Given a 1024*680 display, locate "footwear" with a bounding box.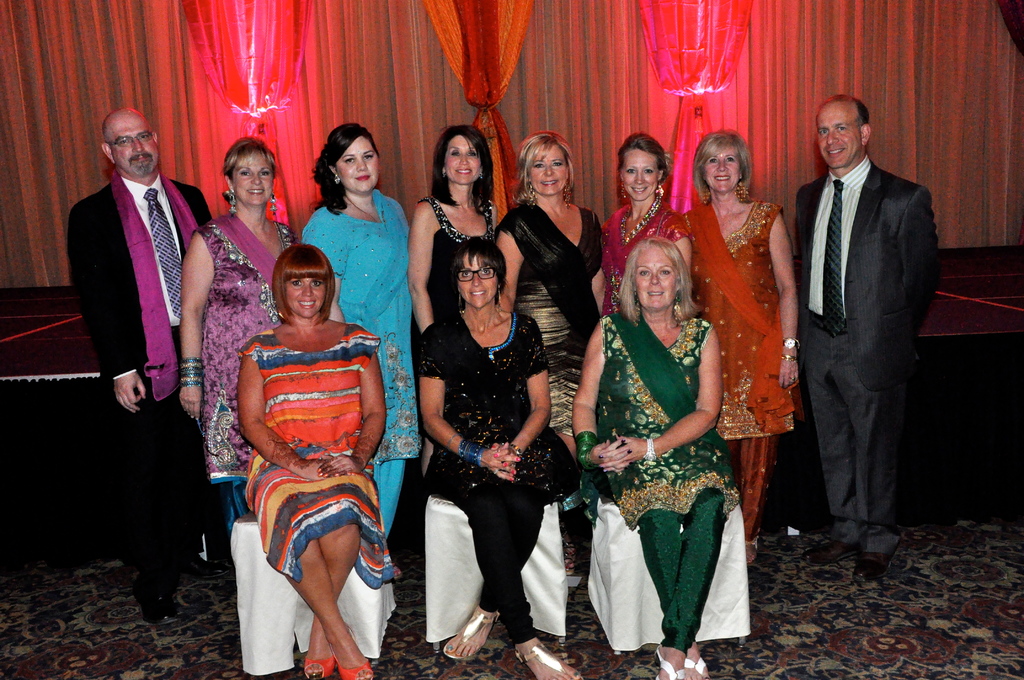
Located: (804, 537, 854, 563).
